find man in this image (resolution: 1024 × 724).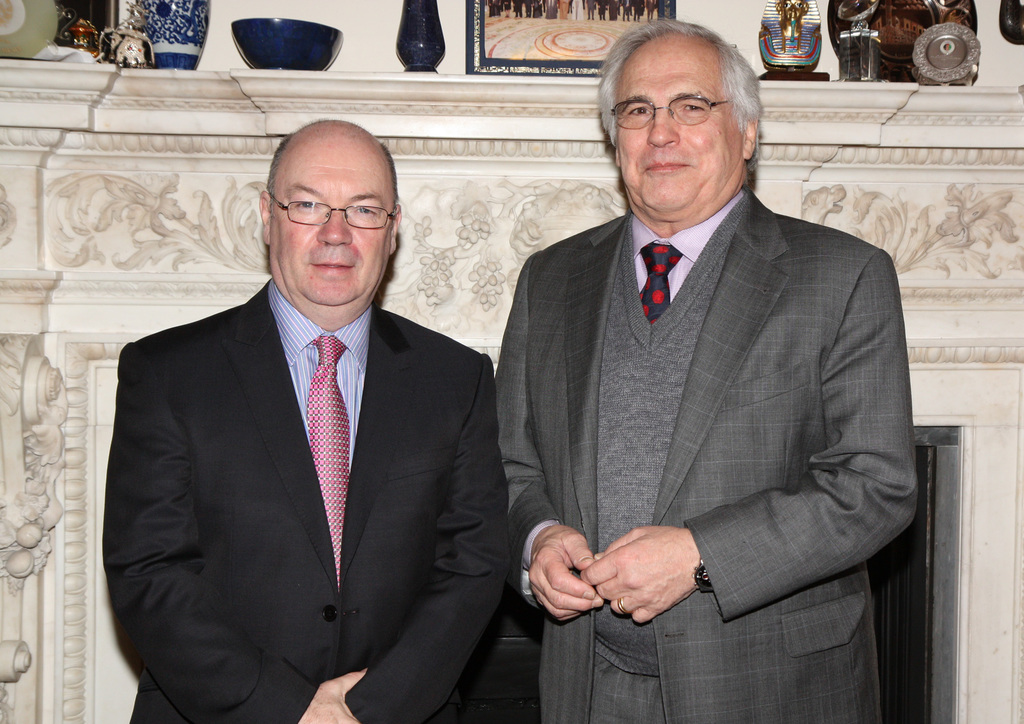
<region>102, 115, 512, 723</region>.
